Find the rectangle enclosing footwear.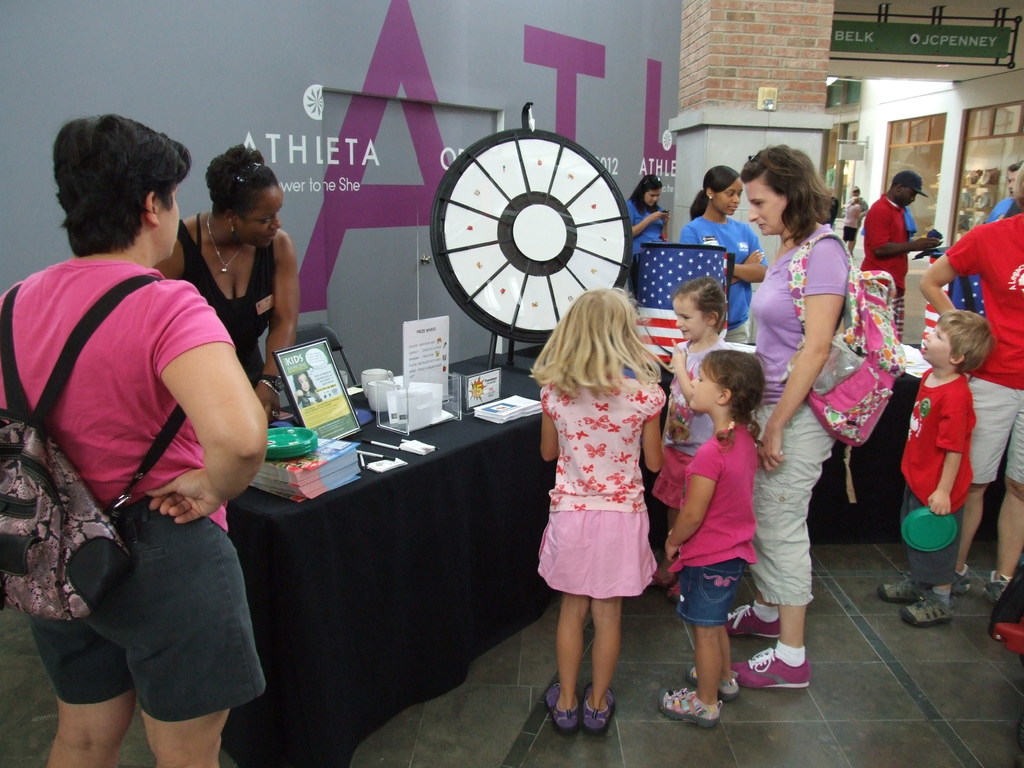
crop(902, 585, 950, 623).
